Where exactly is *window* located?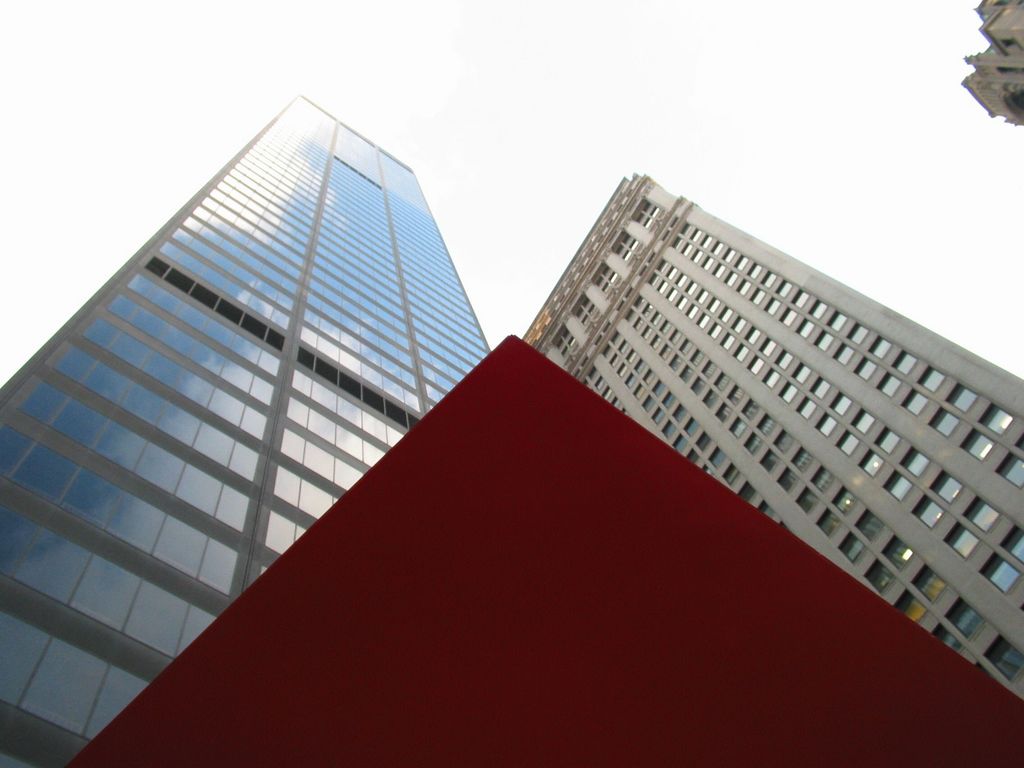
Its bounding box is 797 314 818 335.
